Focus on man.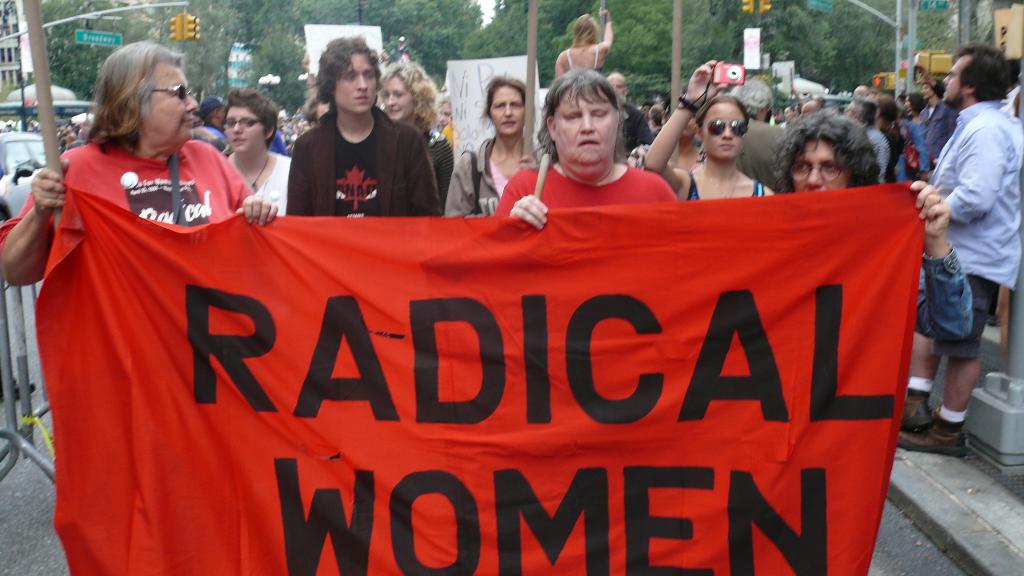
Focused at l=196, t=93, r=225, b=136.
